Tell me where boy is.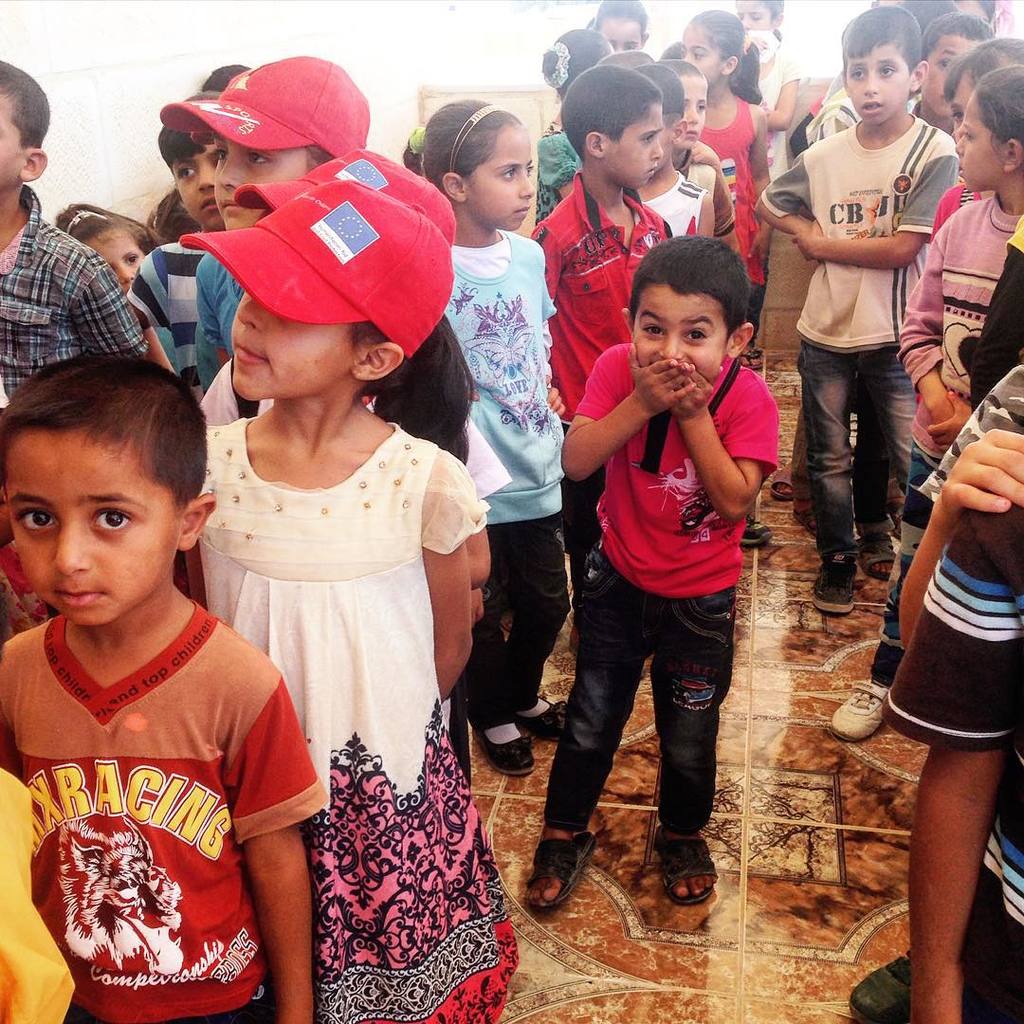
boy is at crop(747, 7, 970, 609).
